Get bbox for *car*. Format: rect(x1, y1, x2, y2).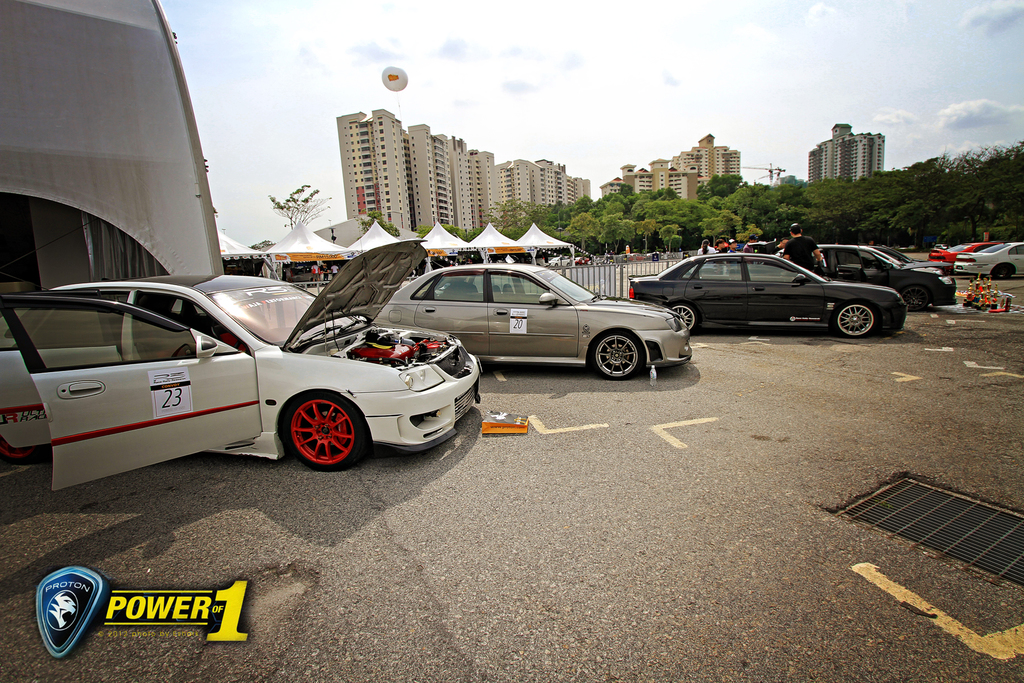
rect(956, 242, 1023, 281).
